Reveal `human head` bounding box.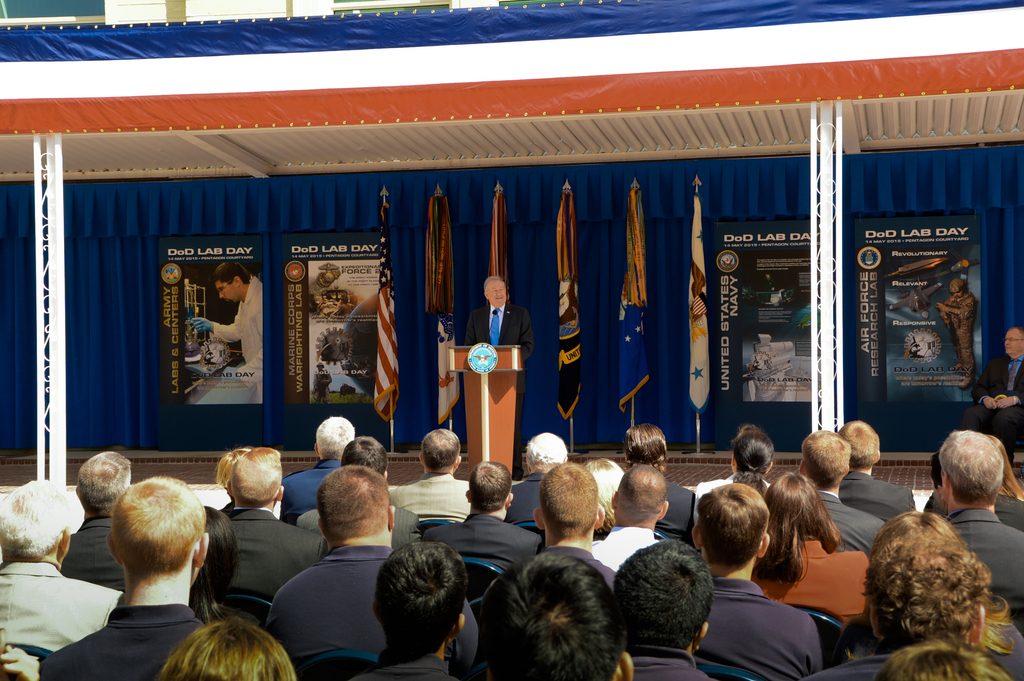
Revealed: (left=342, top=436, right=387, bottom=478).
